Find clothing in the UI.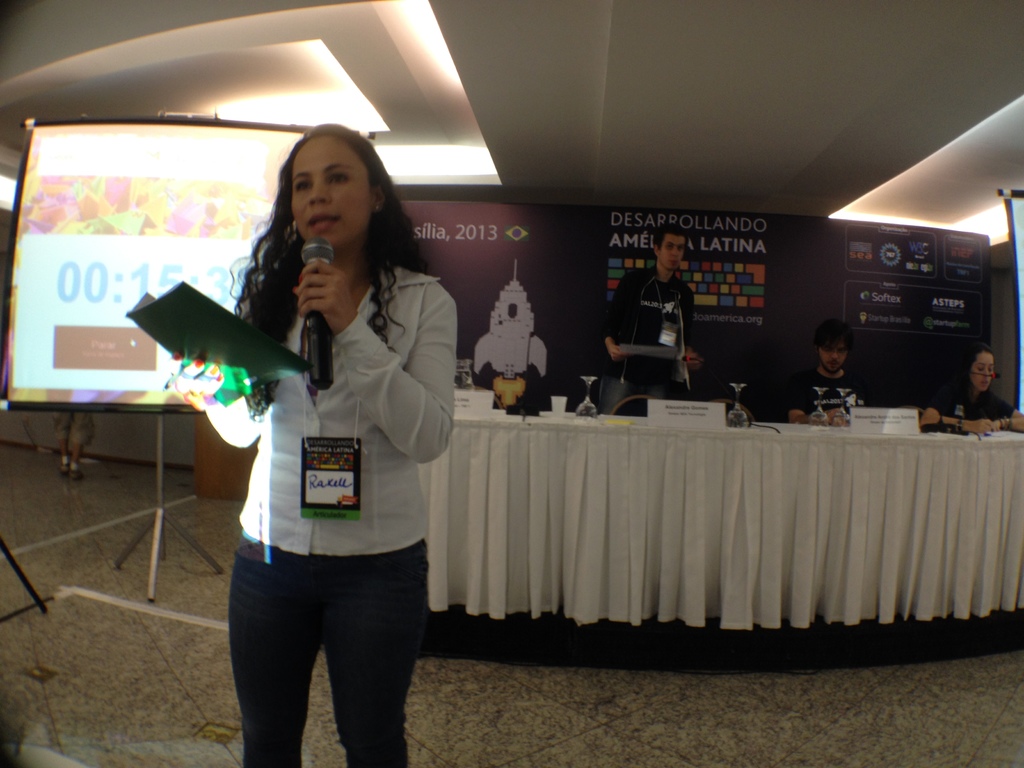
UI element at select_region(786, 346, 883, 426).
